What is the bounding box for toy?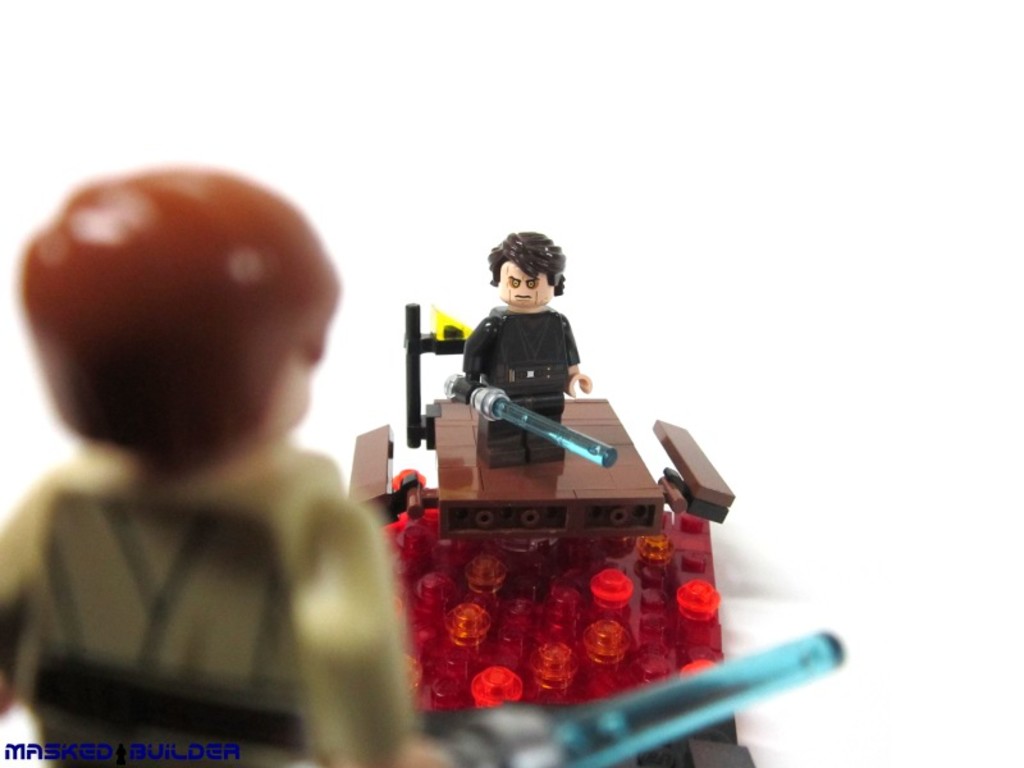
0, 156, 440, 767.
